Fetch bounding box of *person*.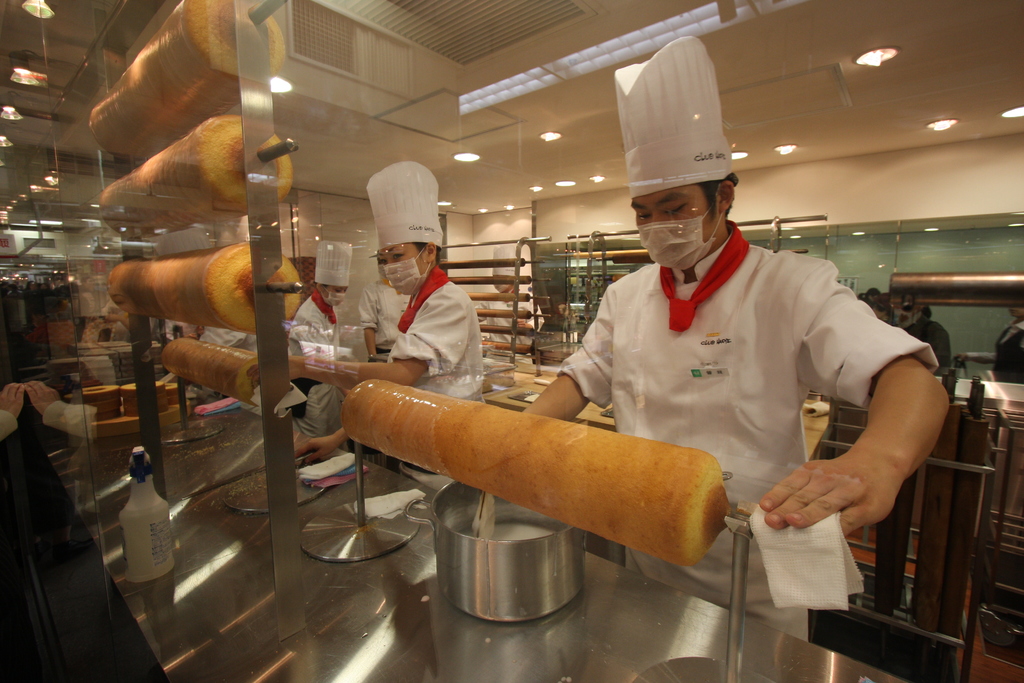
Bbox: <region>196, 325, 256, 359</region>.
